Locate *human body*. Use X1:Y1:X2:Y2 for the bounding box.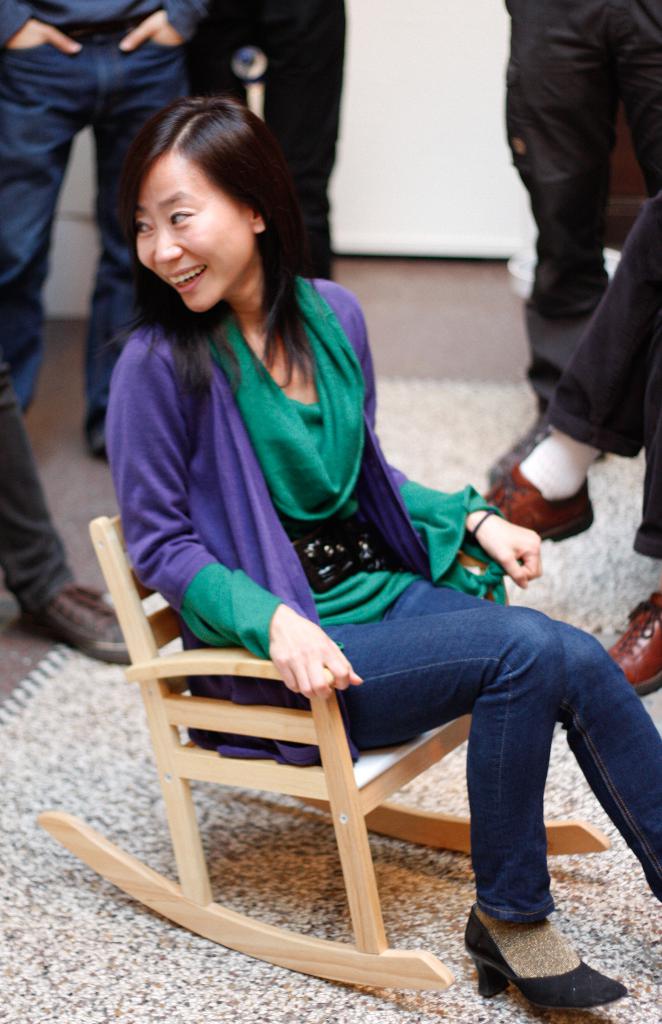
0:0:206:455.
